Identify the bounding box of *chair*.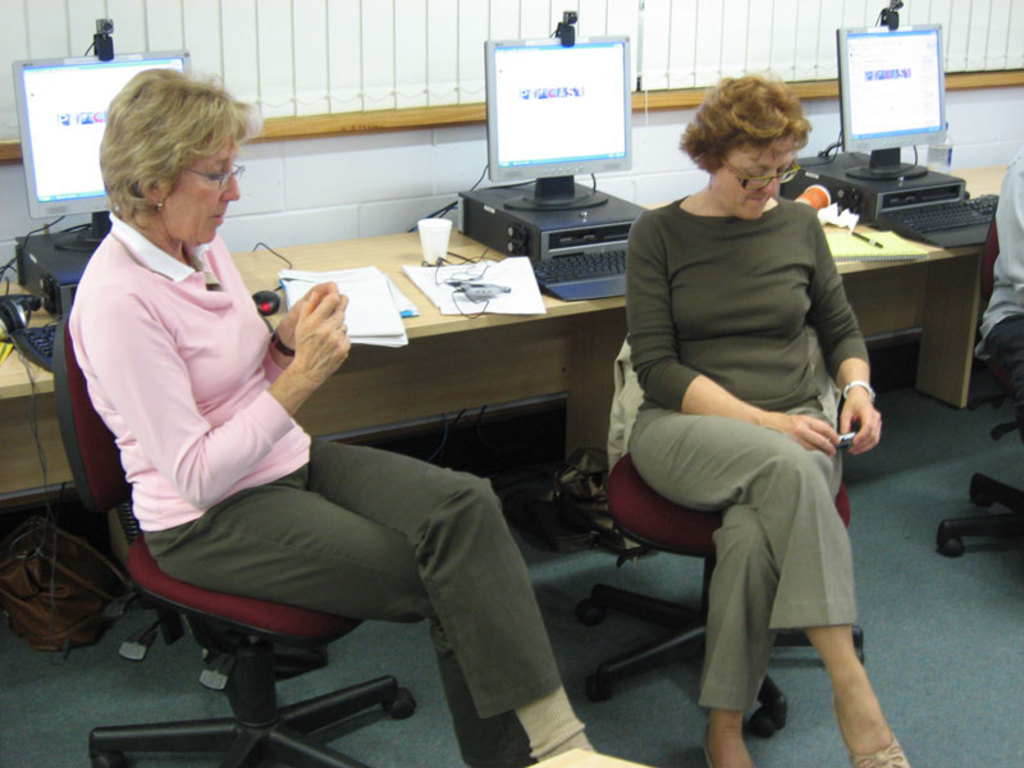
[572,330,868,740].
